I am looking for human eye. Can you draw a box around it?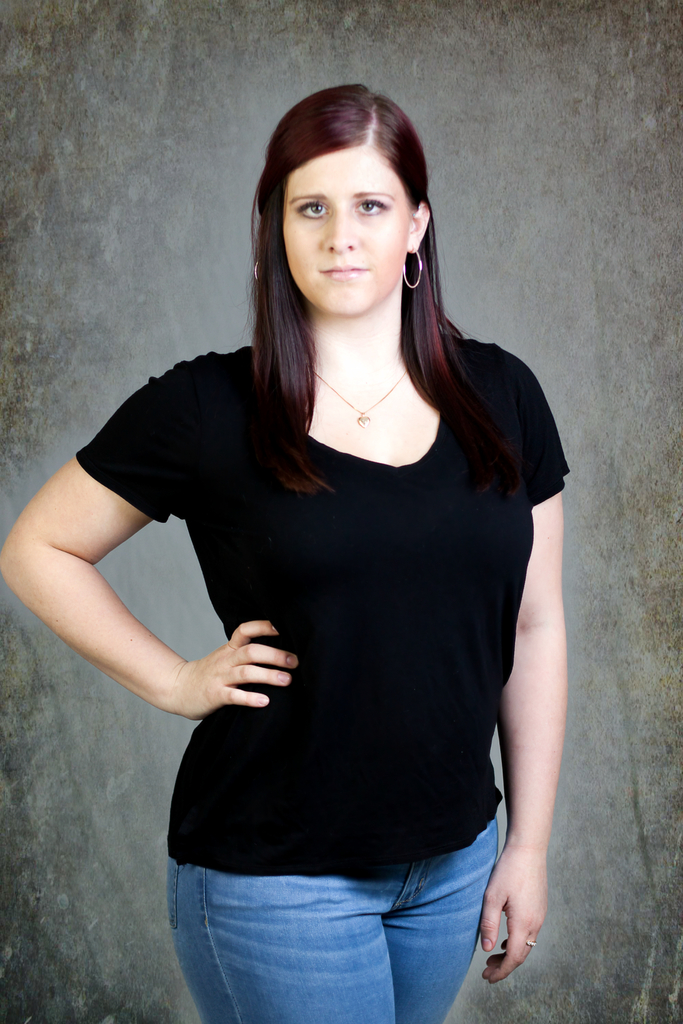
Sure, the bounding box is x1=350 y1=198 x2=394 y2=219.
